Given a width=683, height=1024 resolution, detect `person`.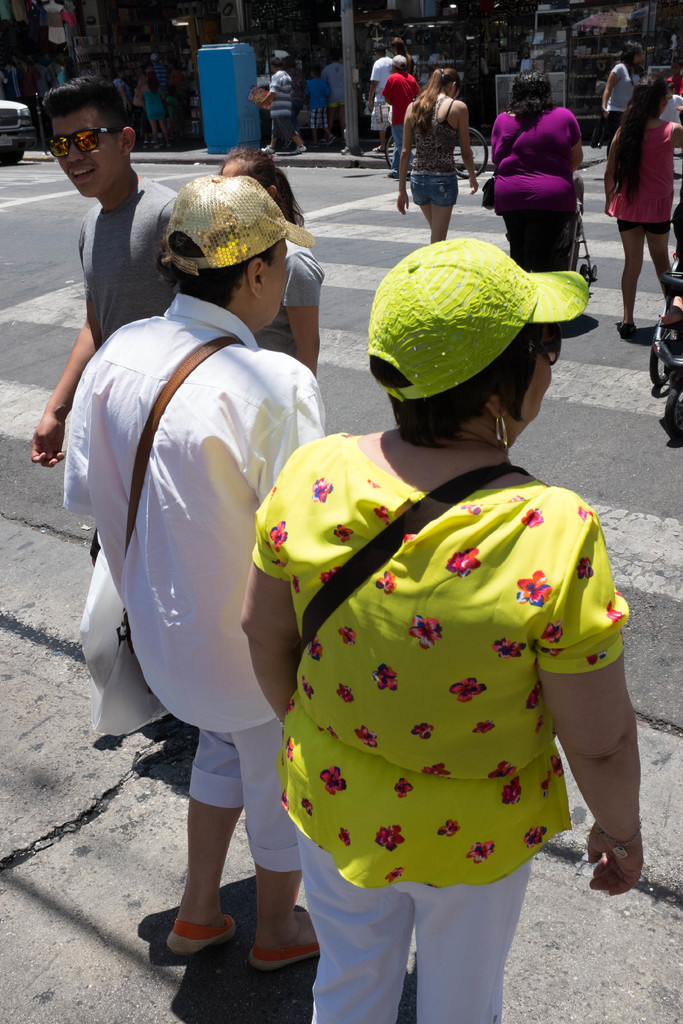
locate(295, 61, 328, 152).
